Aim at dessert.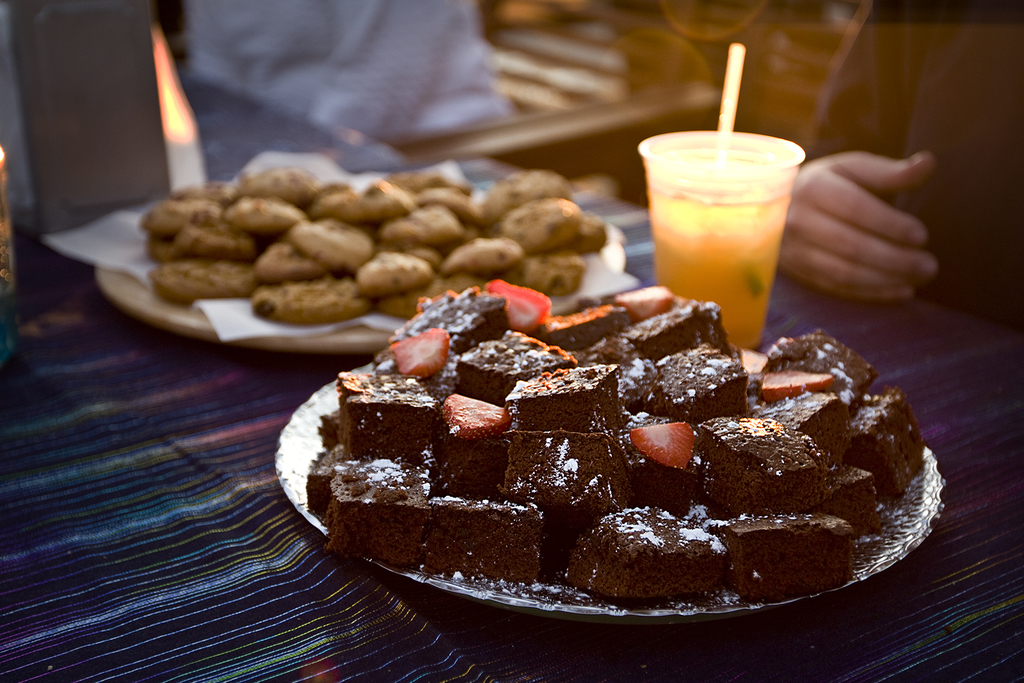
Aimed at [x1=385, y1=161, x2=449, y2=185].
